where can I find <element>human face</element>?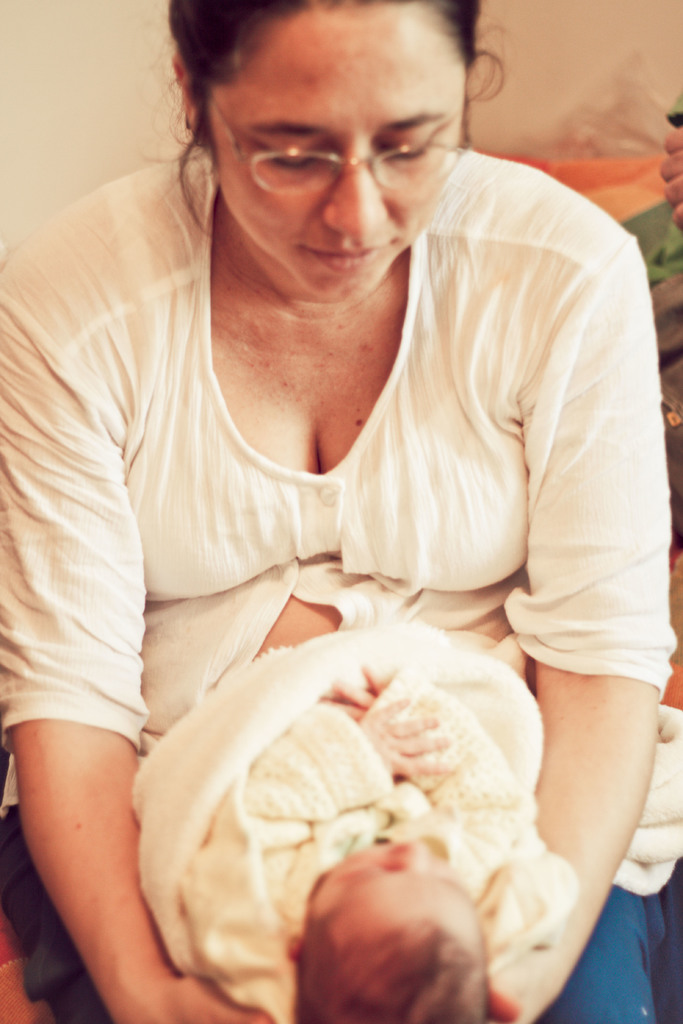
You can find it at [308,831,482,934].
